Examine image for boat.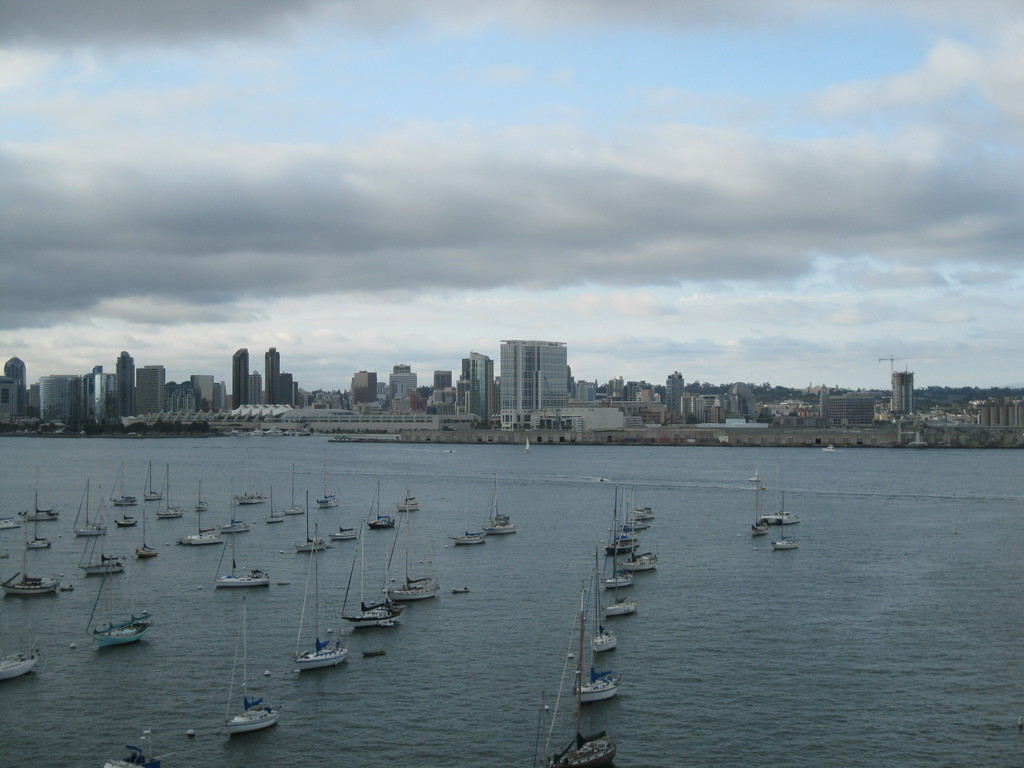
Examination result: (5,516,60,600).
